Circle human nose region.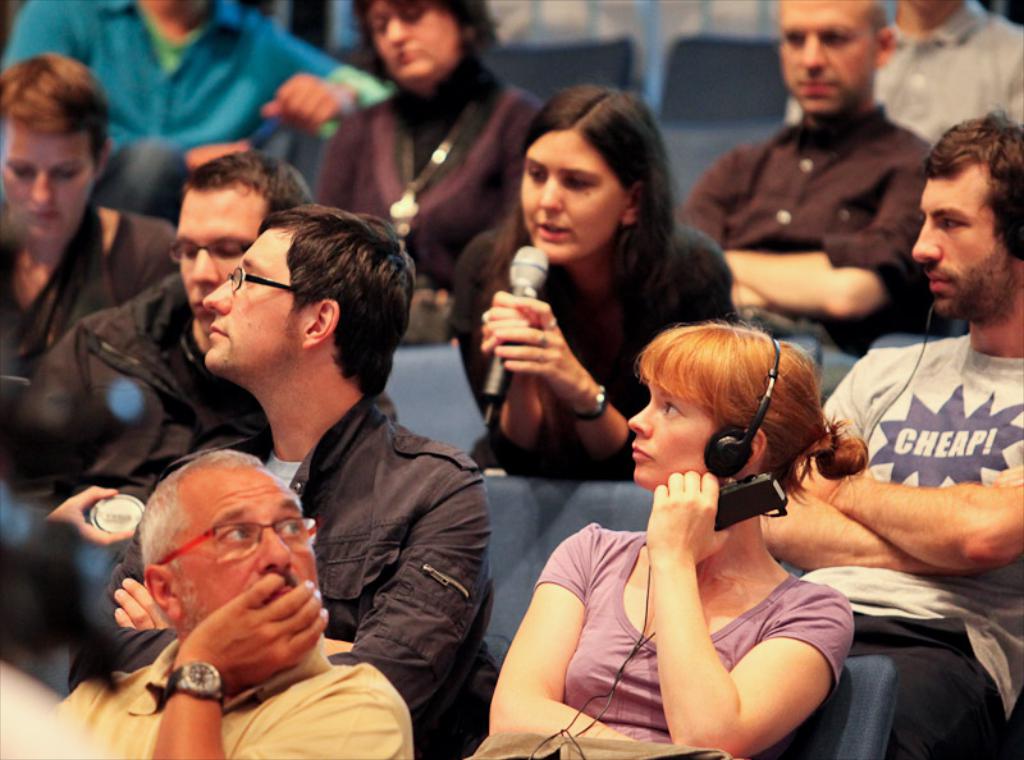
Region: crop(204, 276, 237, 315).
